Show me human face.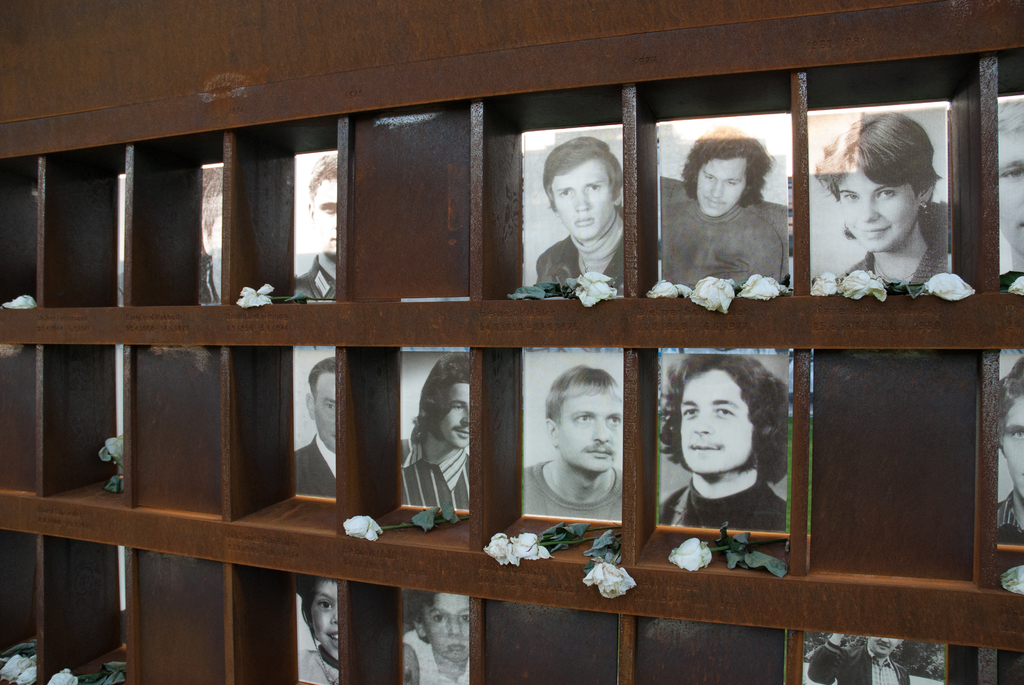
human face is here: [442, 382, 466, 450].
